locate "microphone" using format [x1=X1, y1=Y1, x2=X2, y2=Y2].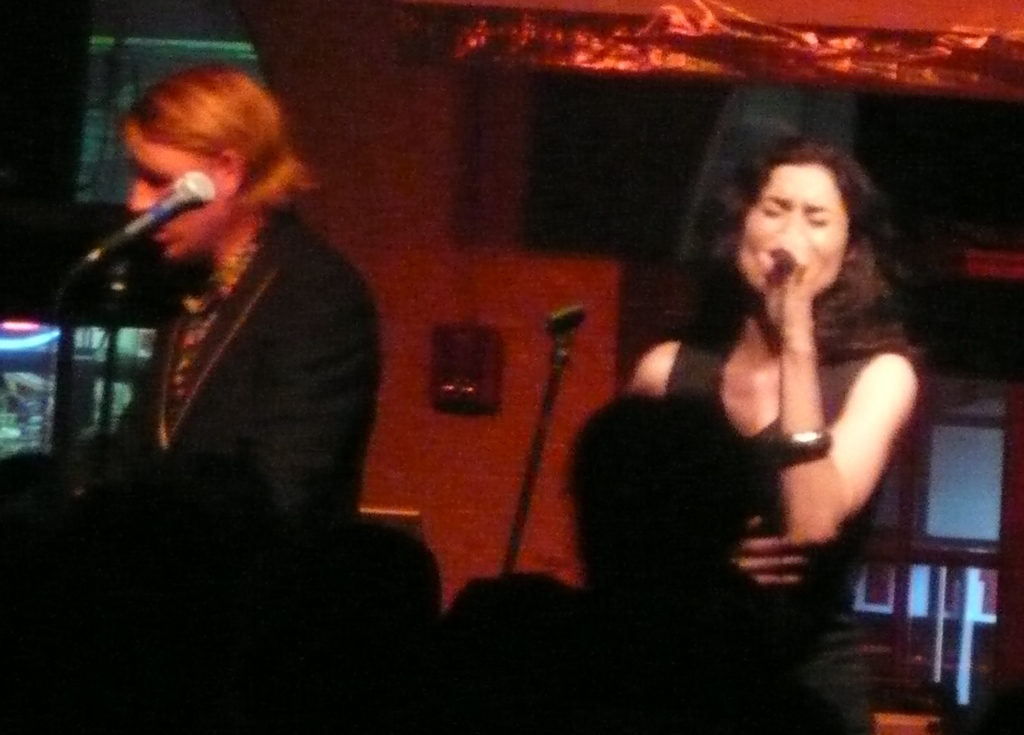
[x1=769, y1=250, x2=795, y2=272].
